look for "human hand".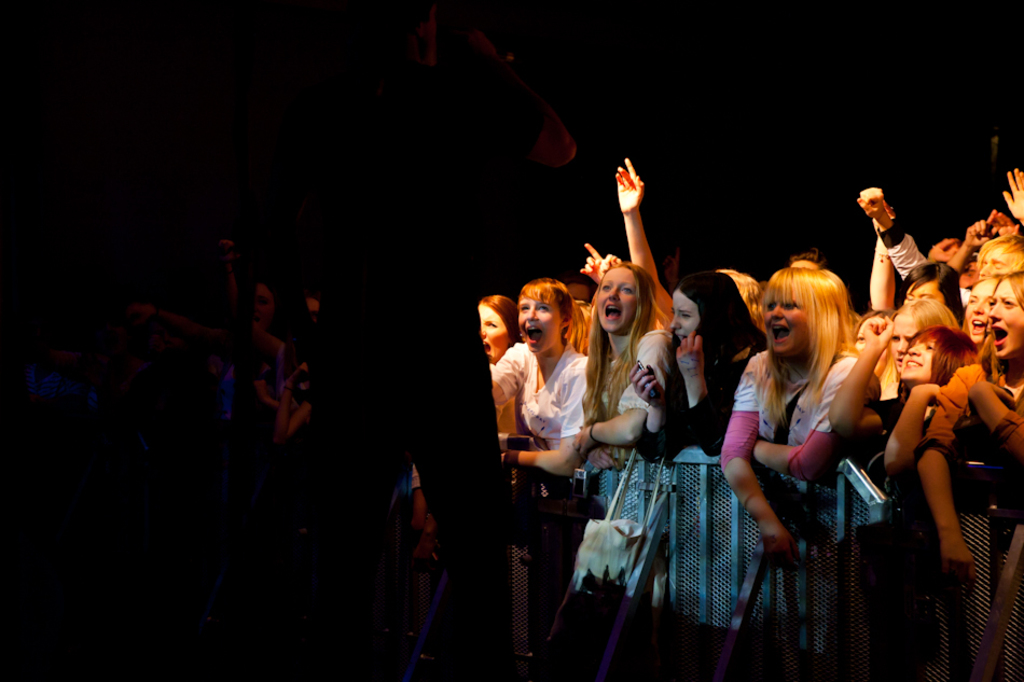
Found: (x1=858, y1=309, x2=897, y2=352).
